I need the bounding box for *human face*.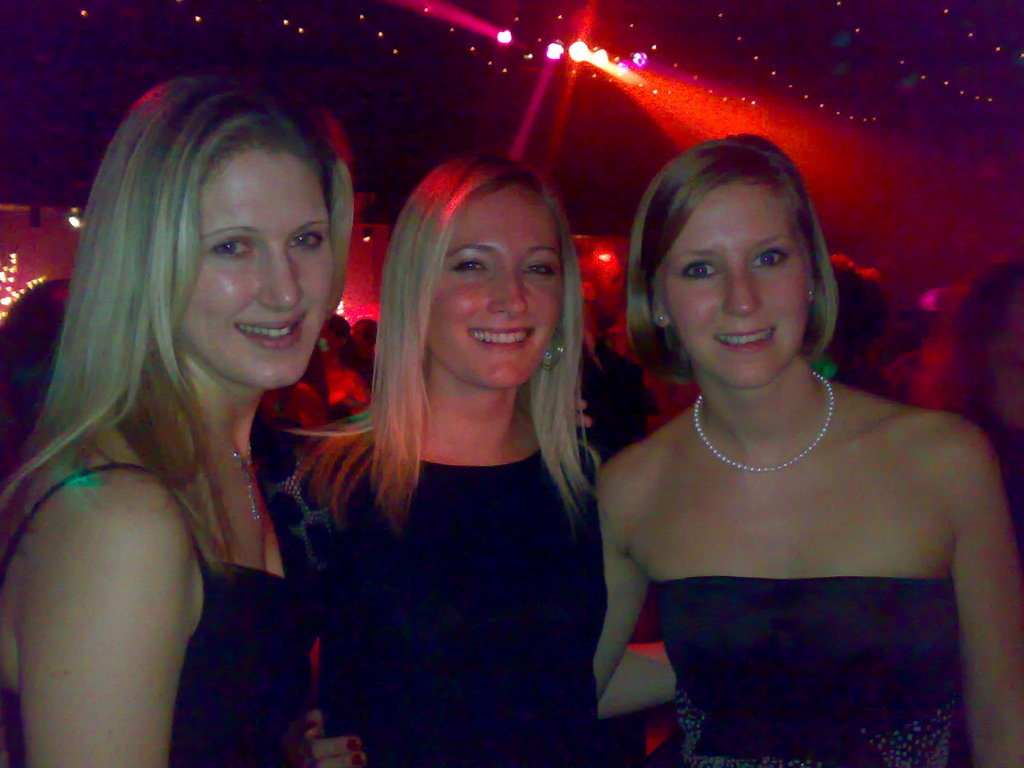
Here it is: select_region(173, 156, 336, 388).
